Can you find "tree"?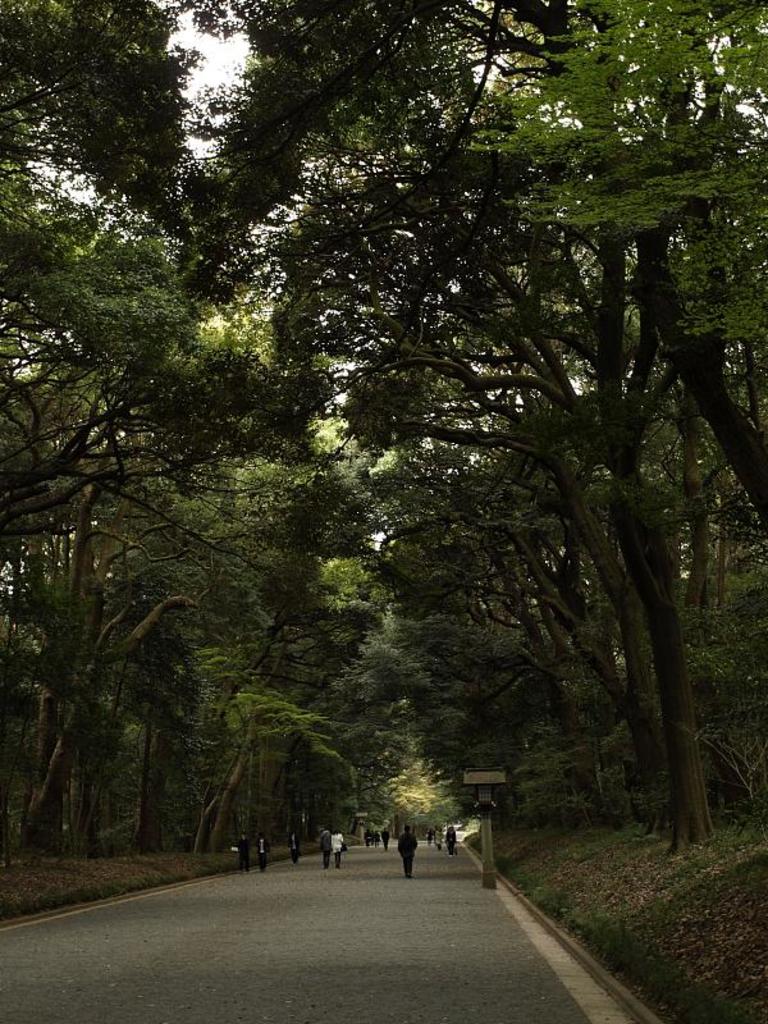
Yes, bounding box: 312,123,723,831.
